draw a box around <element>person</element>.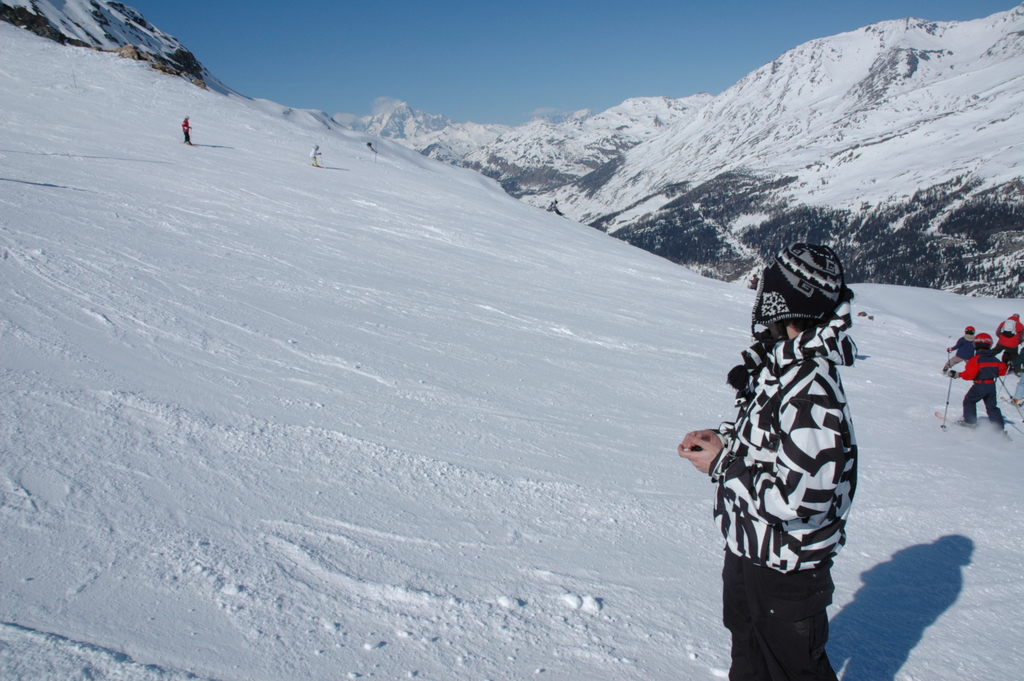
(696, 218, 861, 671).
